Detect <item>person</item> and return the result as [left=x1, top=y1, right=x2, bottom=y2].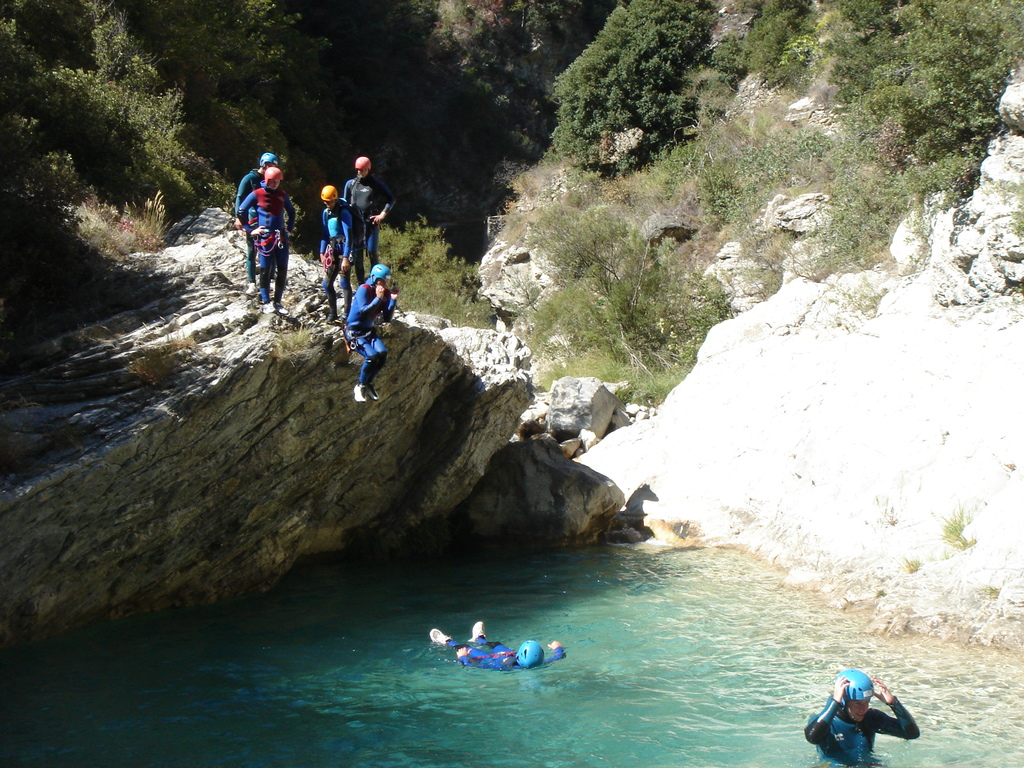
[left=230, top=150, right=278, bottom=296].
